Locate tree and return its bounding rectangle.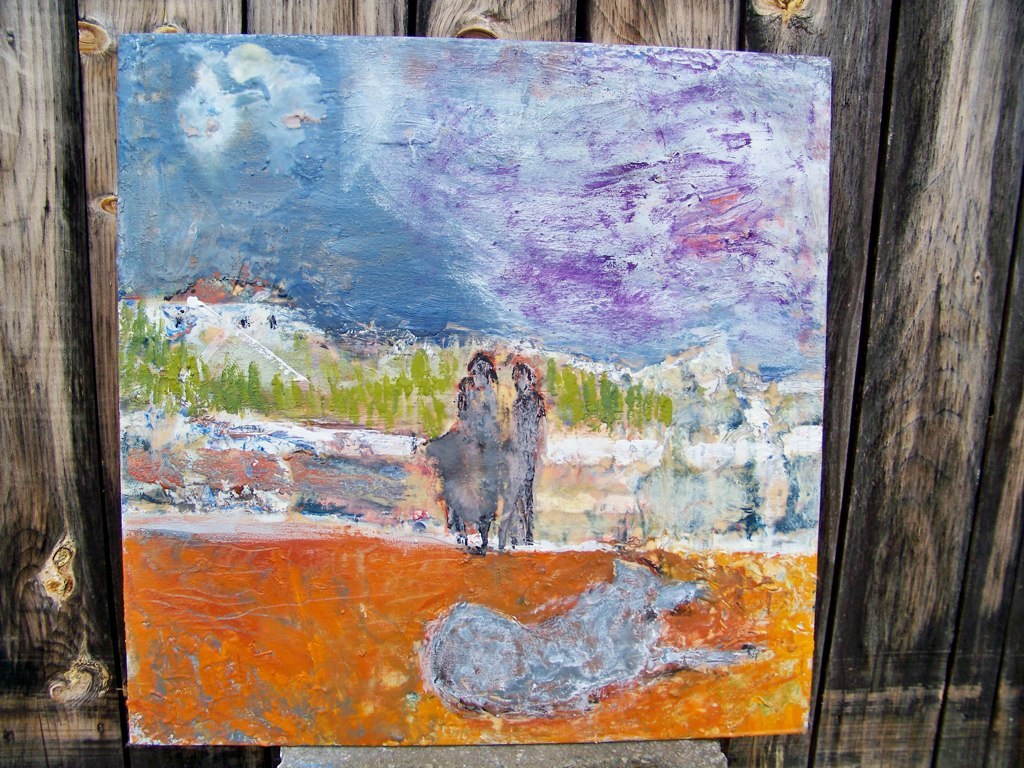
x1=598 y1=373 x2=622 y2=431.
